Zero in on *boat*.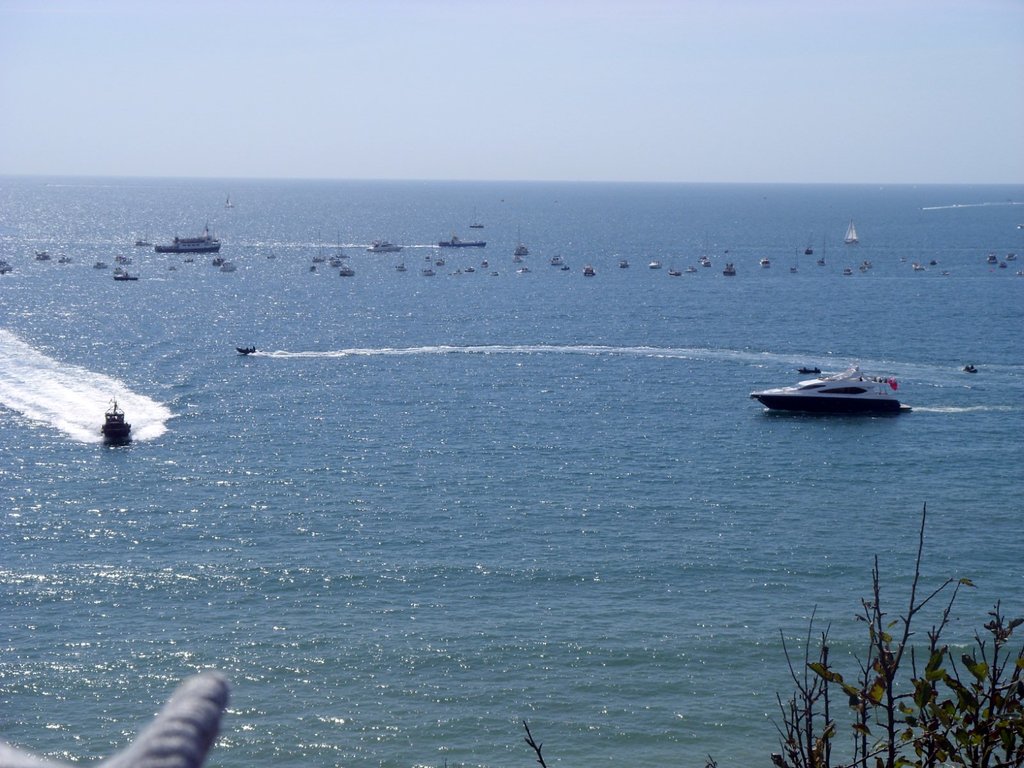
Zeroed in: [left=154, top=235, right=221, bottom=252].
